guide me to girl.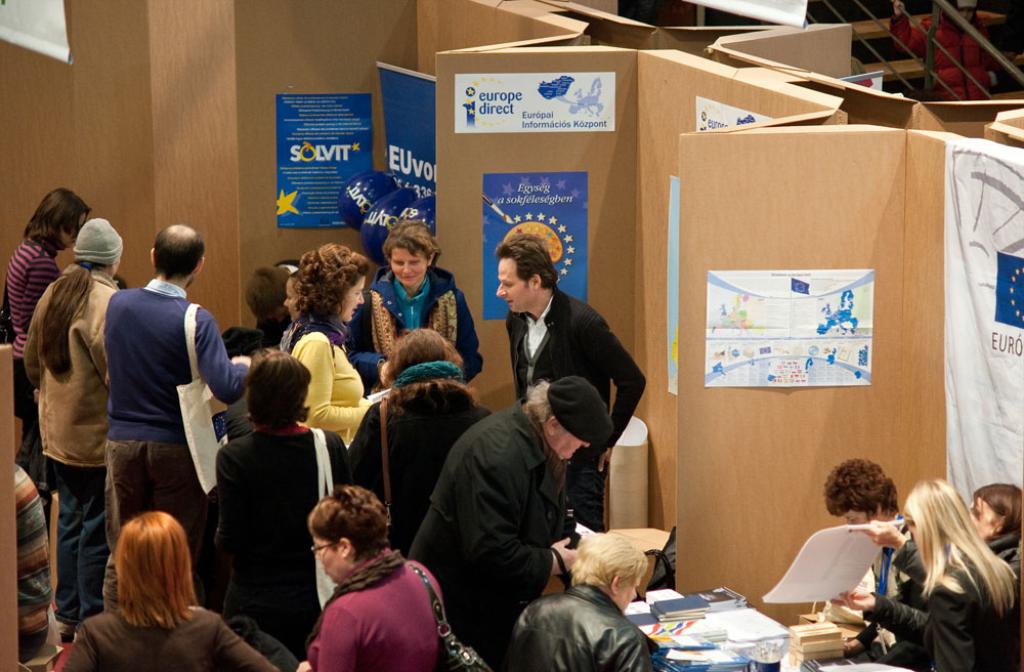
Guidance: [x1=878, y1=477, x2=1018, y2=671].
